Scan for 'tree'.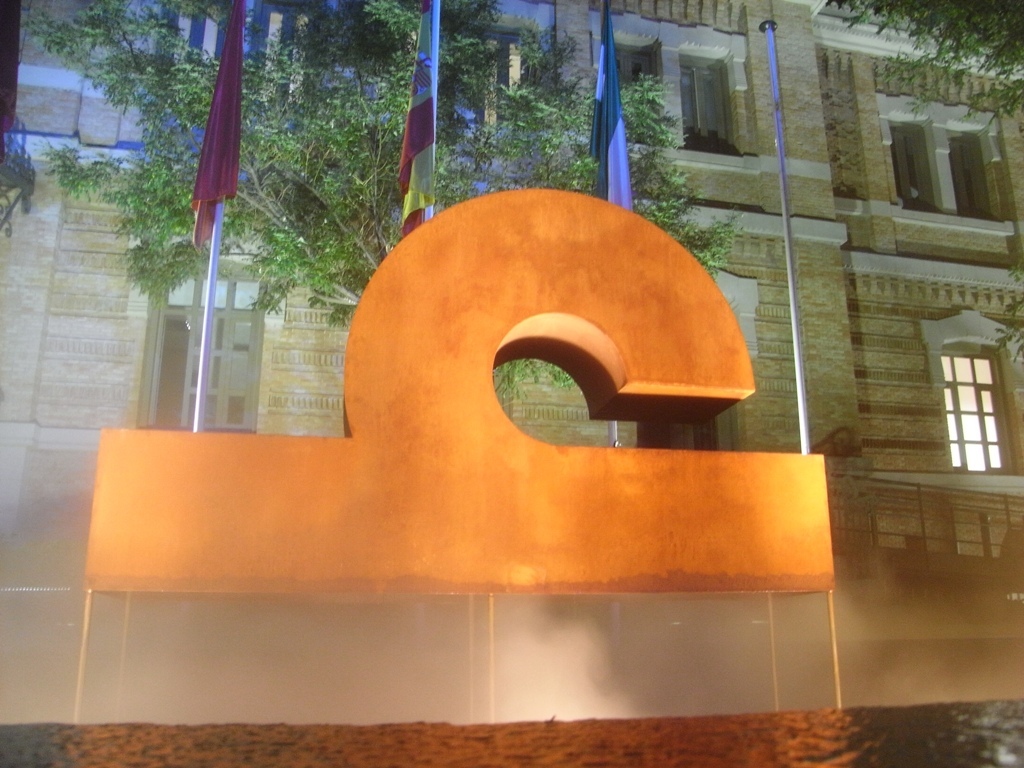
Scan result: (x1=14, y1=0, x2=738, y2=393).
